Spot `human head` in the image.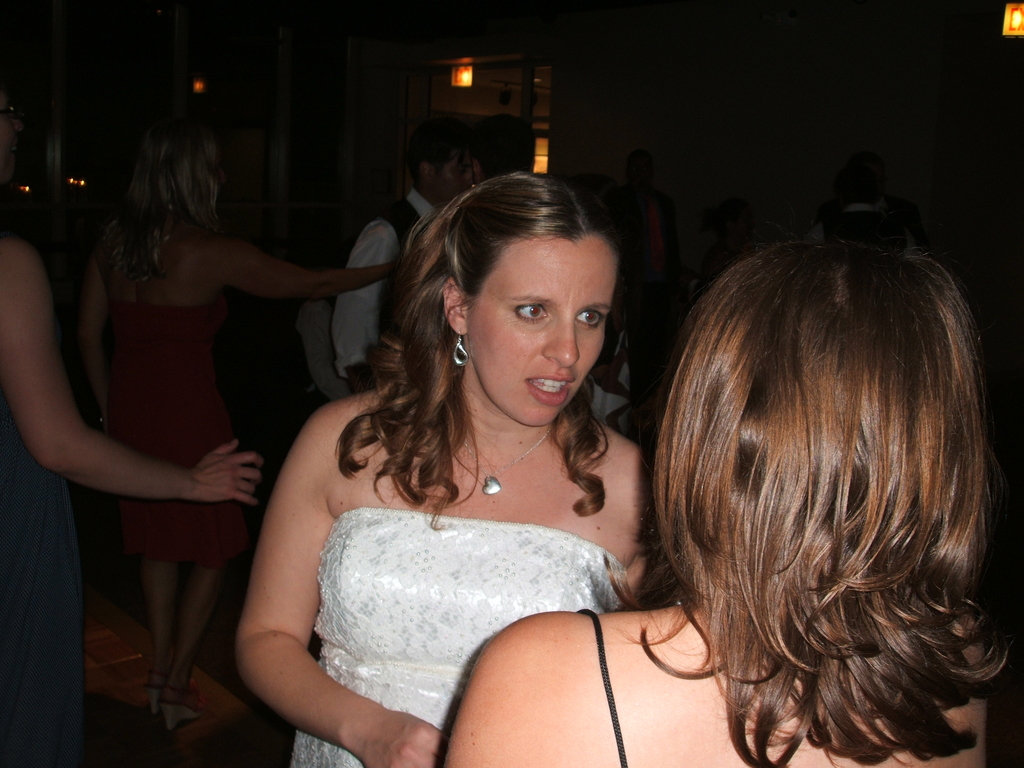
`human head` found at bbox(403, 119, 477, 198).
